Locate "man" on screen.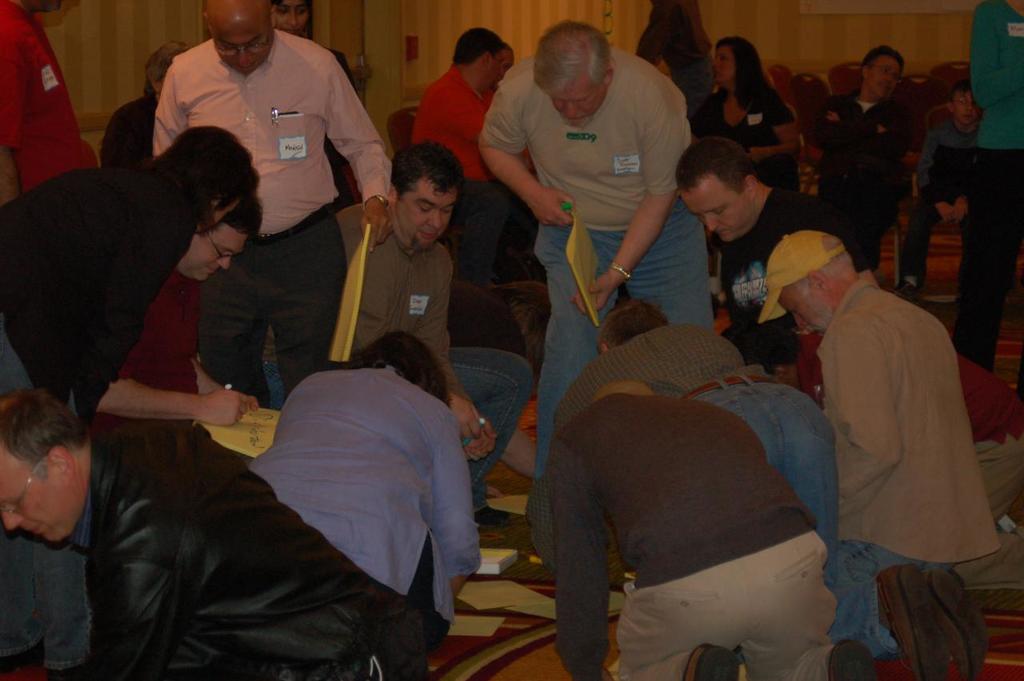
On screen at rect(138, 0, 389, 403).
